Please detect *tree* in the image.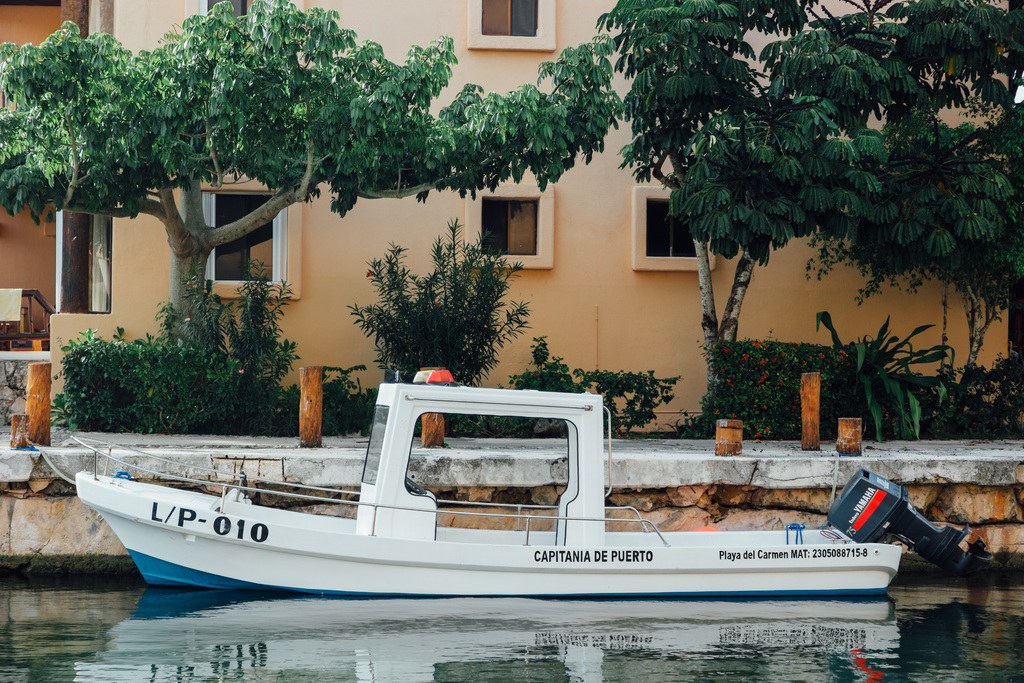
box(755, 0, 1023, 410).
